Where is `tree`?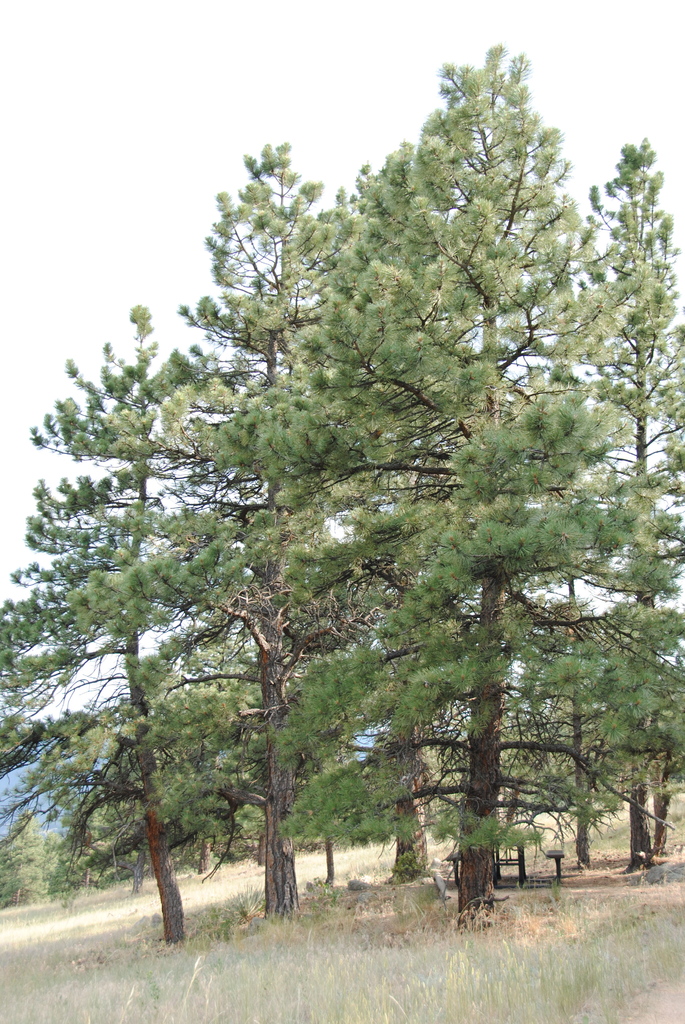
l=175, t=38, r=684, b=916.
